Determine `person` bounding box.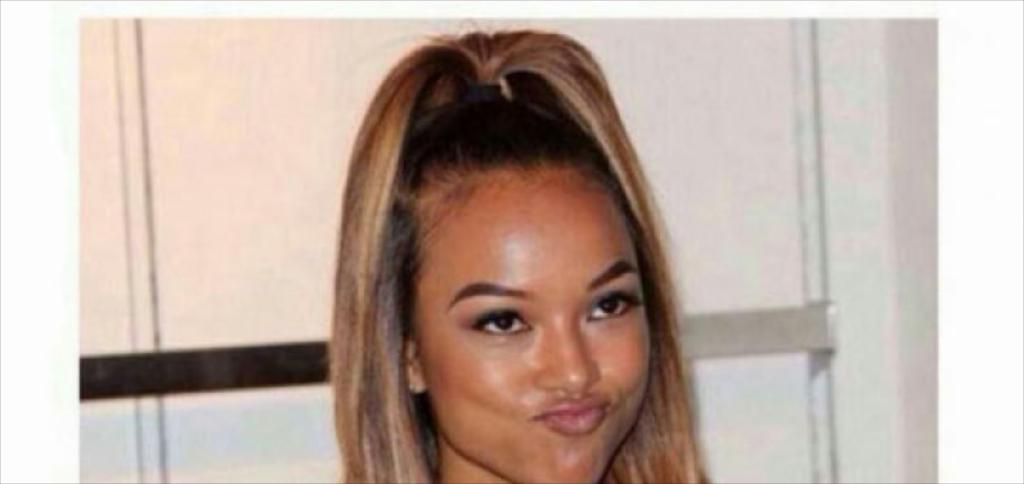
Determined: rect(311, 7, 732, 483).
